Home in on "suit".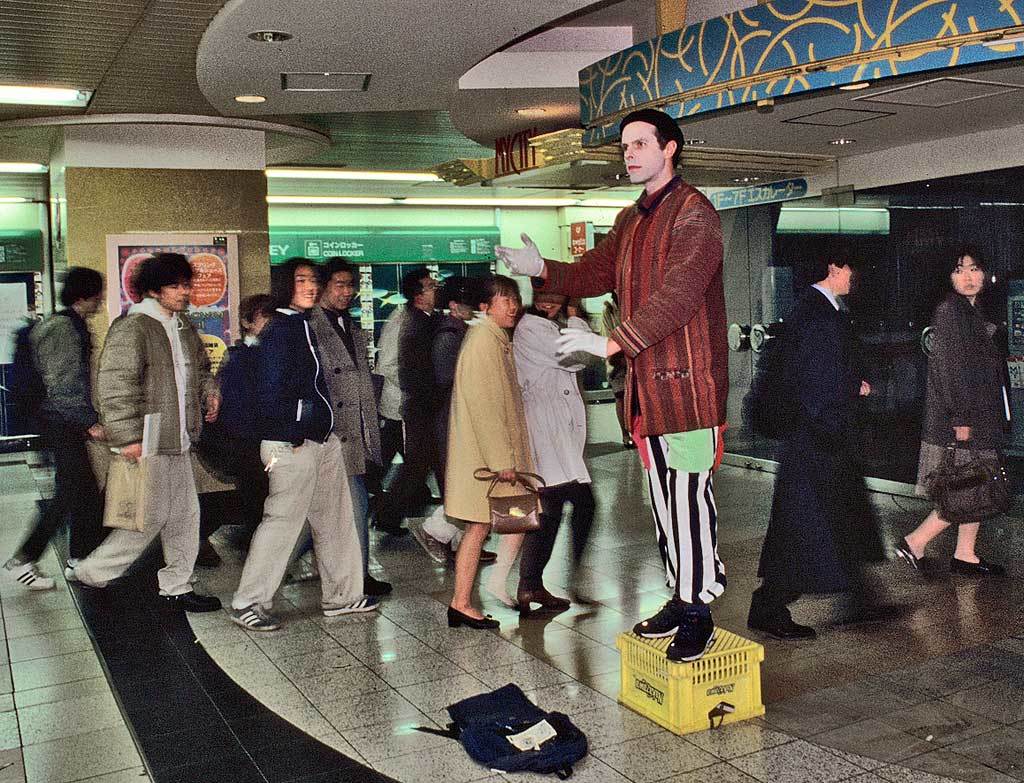
Homed in at left=755, top=285, right=885, bottom=603.
